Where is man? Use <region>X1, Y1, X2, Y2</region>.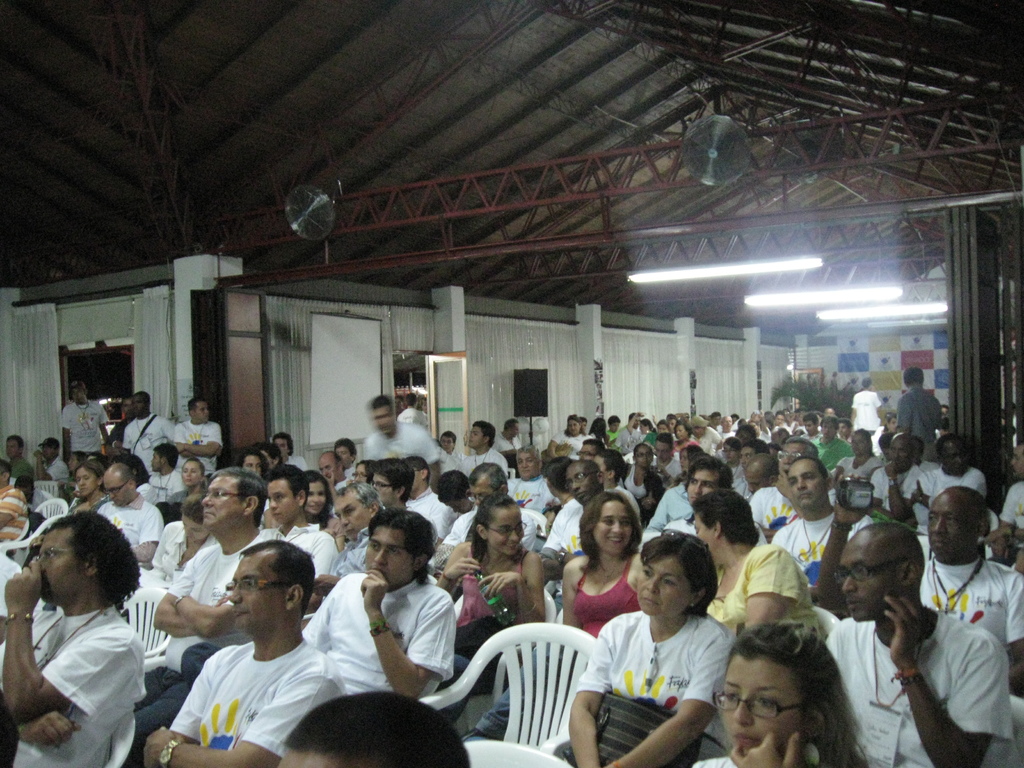
<region>863, 431, 929, 520</region>.
